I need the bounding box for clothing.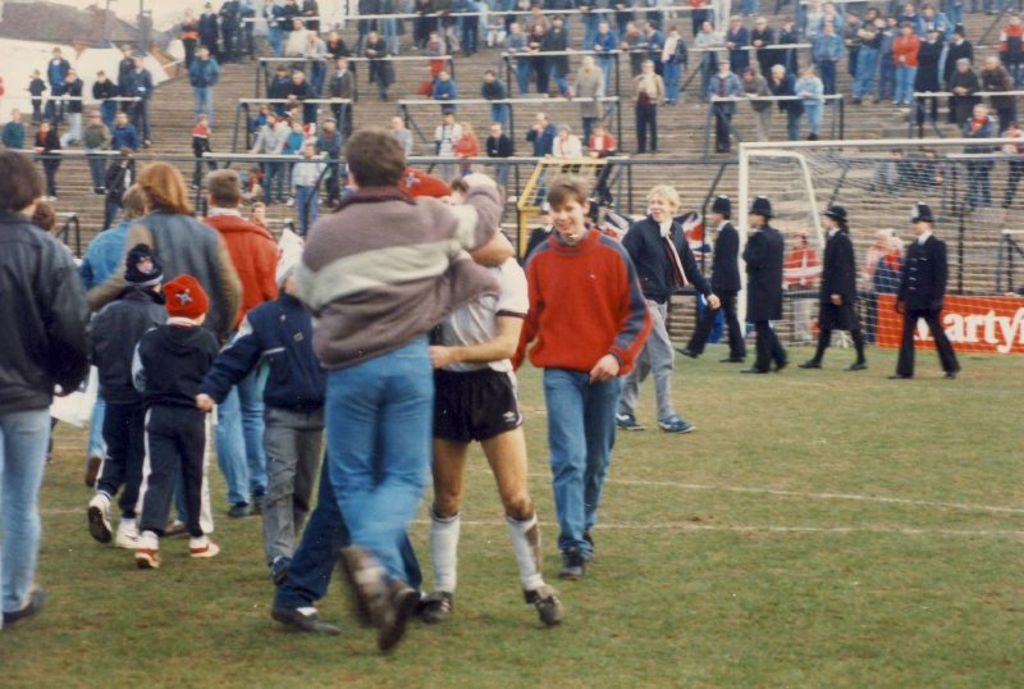
Here it is: (893, 33, 916, 102).
